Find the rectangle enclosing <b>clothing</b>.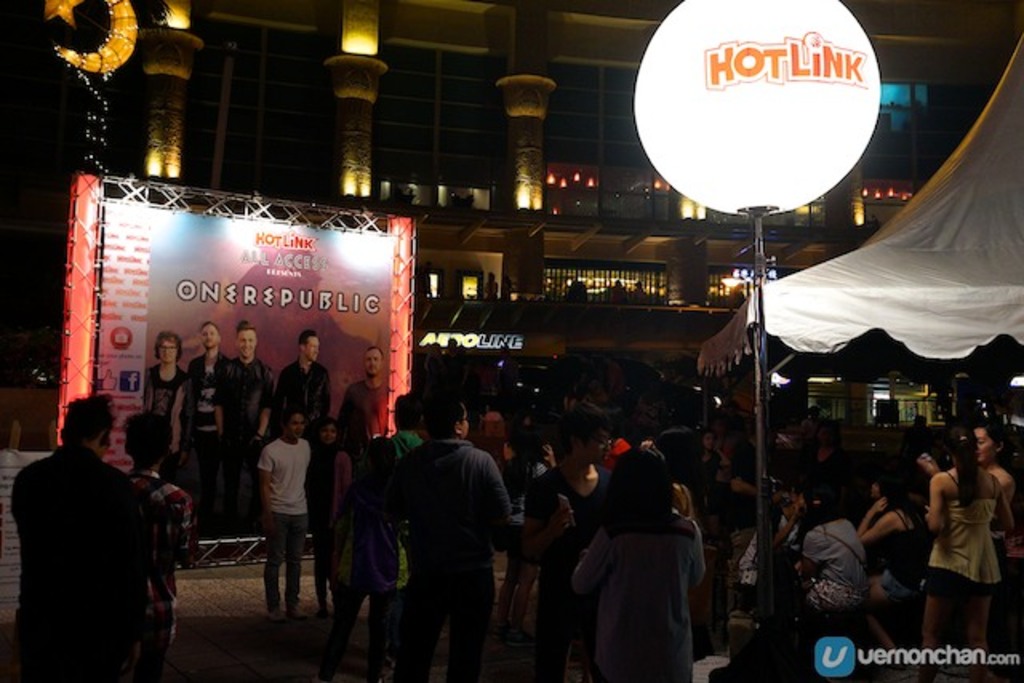
bbox=(142, 358, 189, 485).
